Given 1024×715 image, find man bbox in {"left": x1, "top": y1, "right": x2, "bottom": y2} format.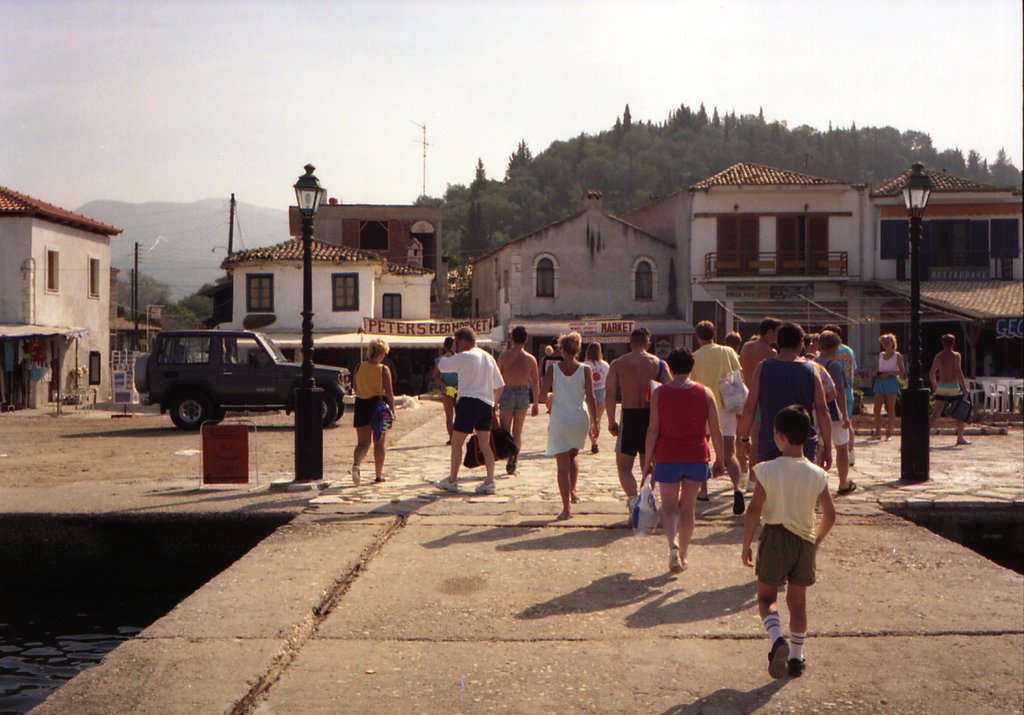
{"left": 738, "top": 317, "right": 782, "bottom": 492}.
